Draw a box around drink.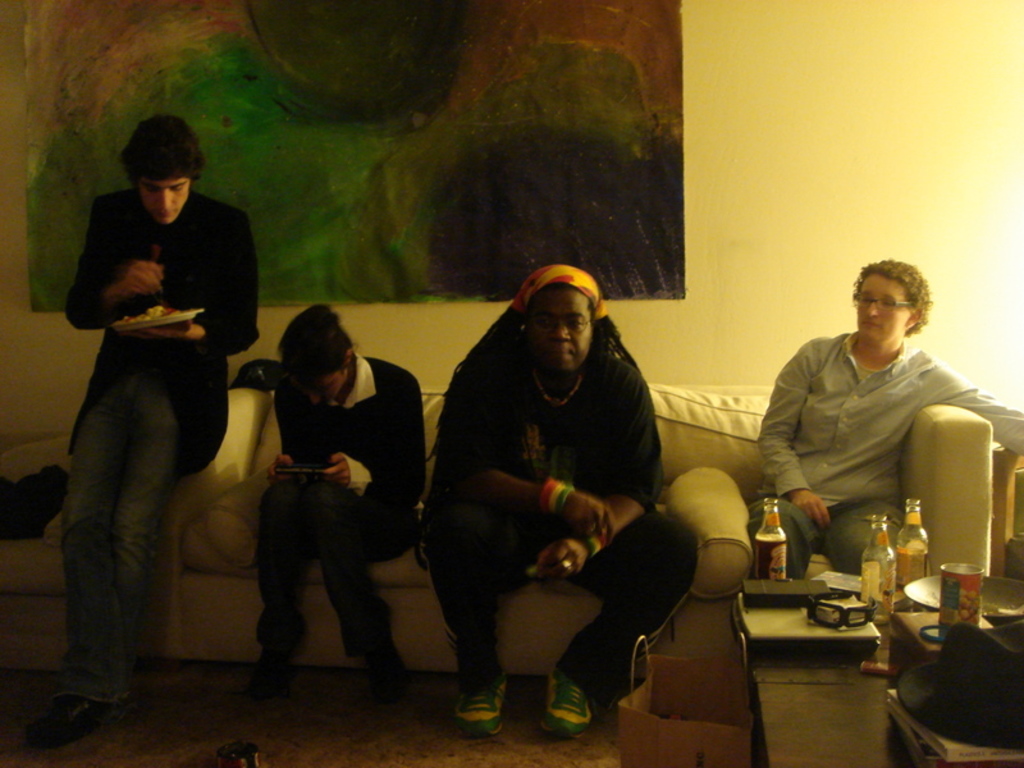
BBox(755, 532, 786, 580).
